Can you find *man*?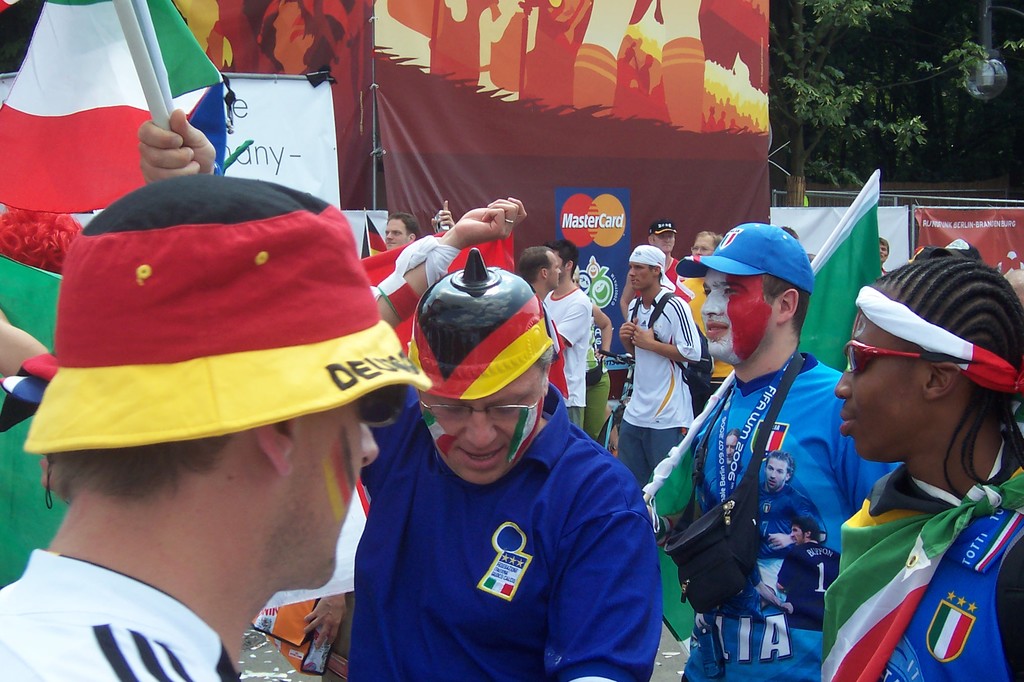
Yes, bounding box: 381:214:415:253.
